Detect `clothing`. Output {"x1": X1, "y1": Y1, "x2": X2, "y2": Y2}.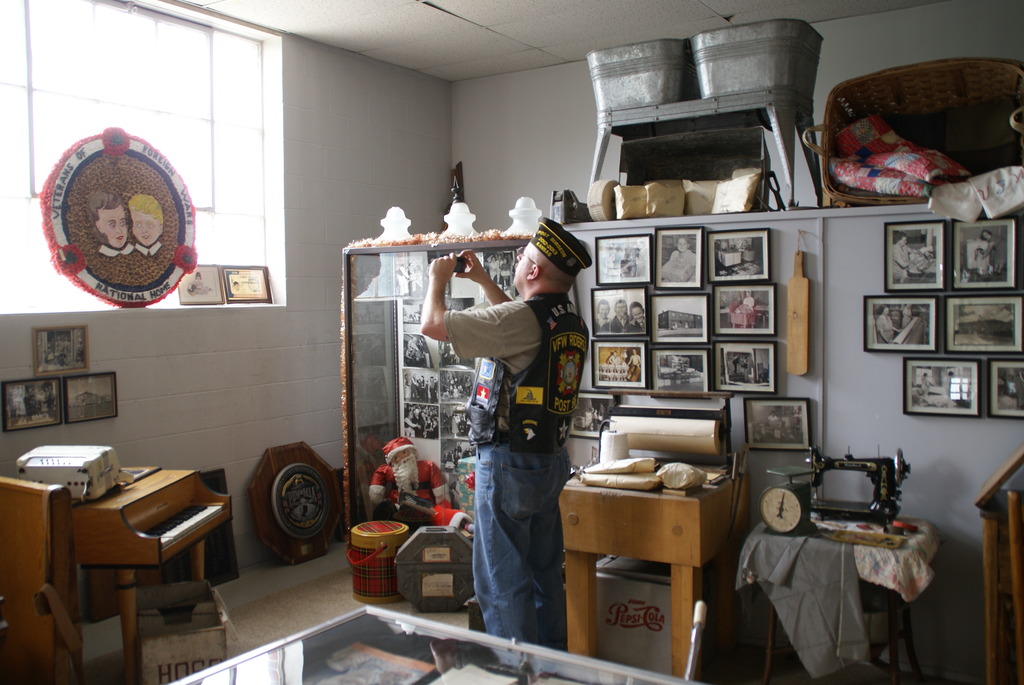
{"x1": 190, "y1": 279, "x2": 206, "y2": 295}.
